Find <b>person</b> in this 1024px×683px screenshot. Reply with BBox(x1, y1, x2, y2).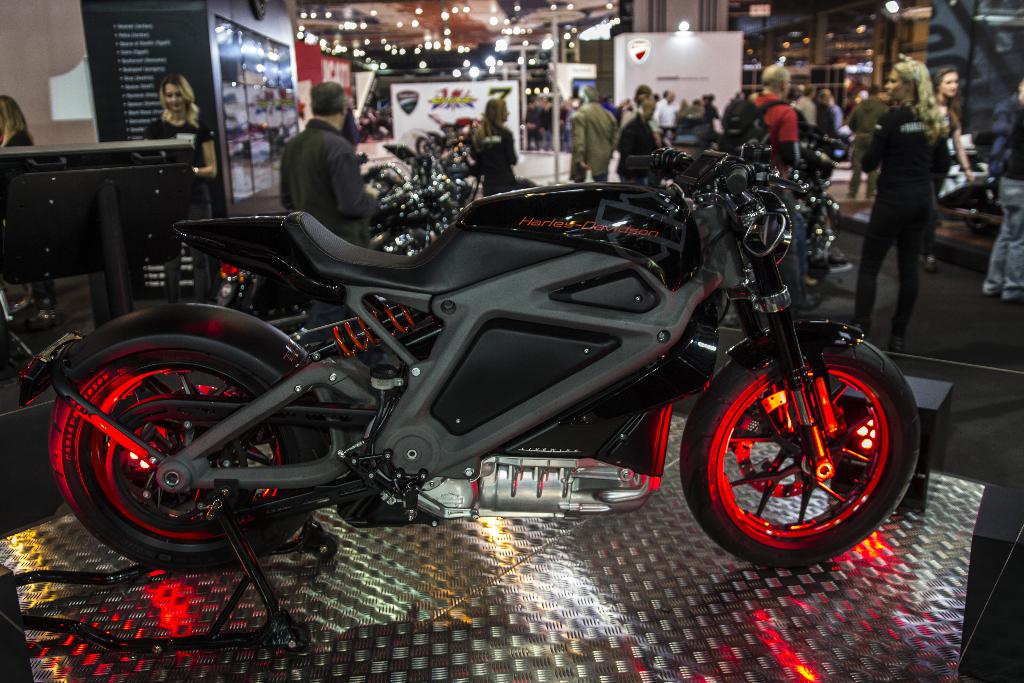
BBox(468, 95, 515, 190).
